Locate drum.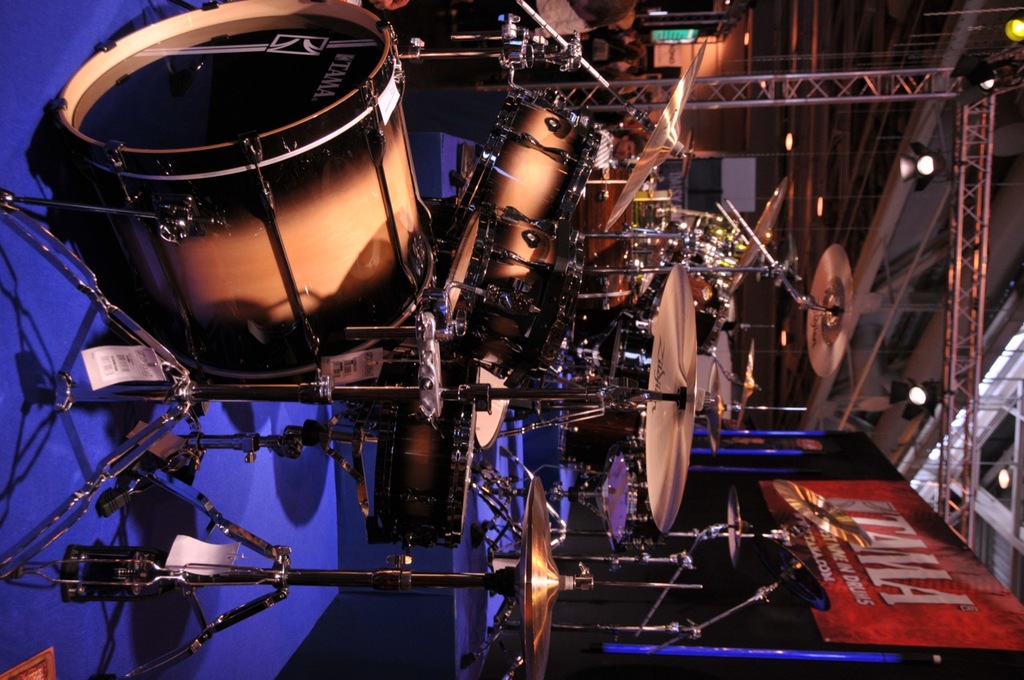
Bounding box: Rect(56, 0, 434, 382).
